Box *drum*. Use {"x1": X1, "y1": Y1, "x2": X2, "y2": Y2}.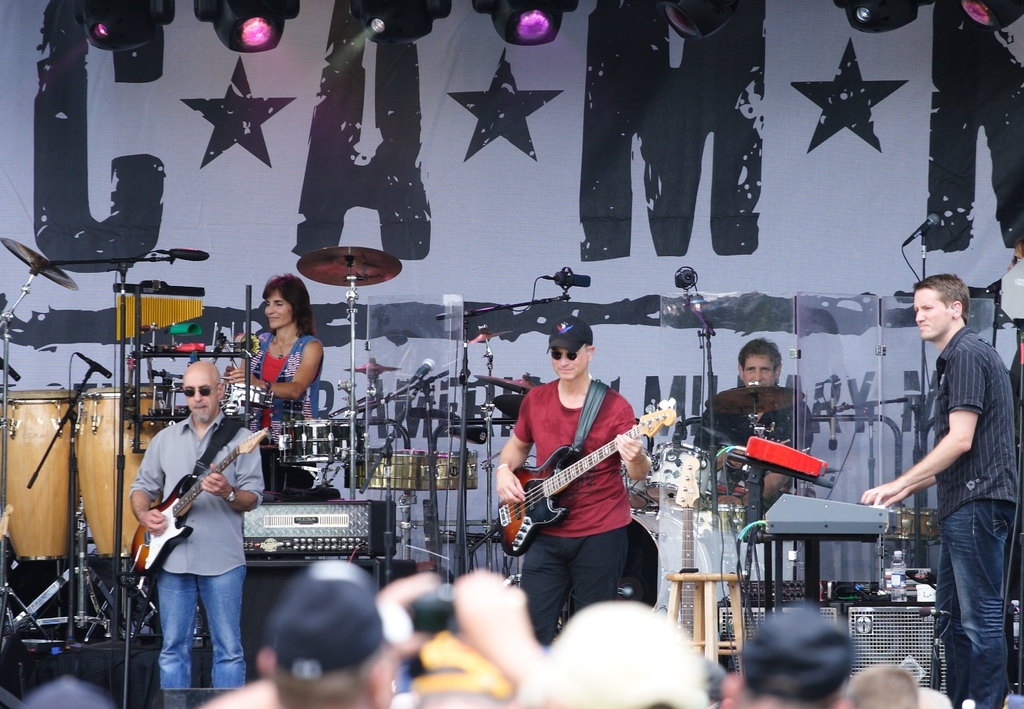
{"x1": 222, "y1": 384, "x2": 267, "y2": 409}.
